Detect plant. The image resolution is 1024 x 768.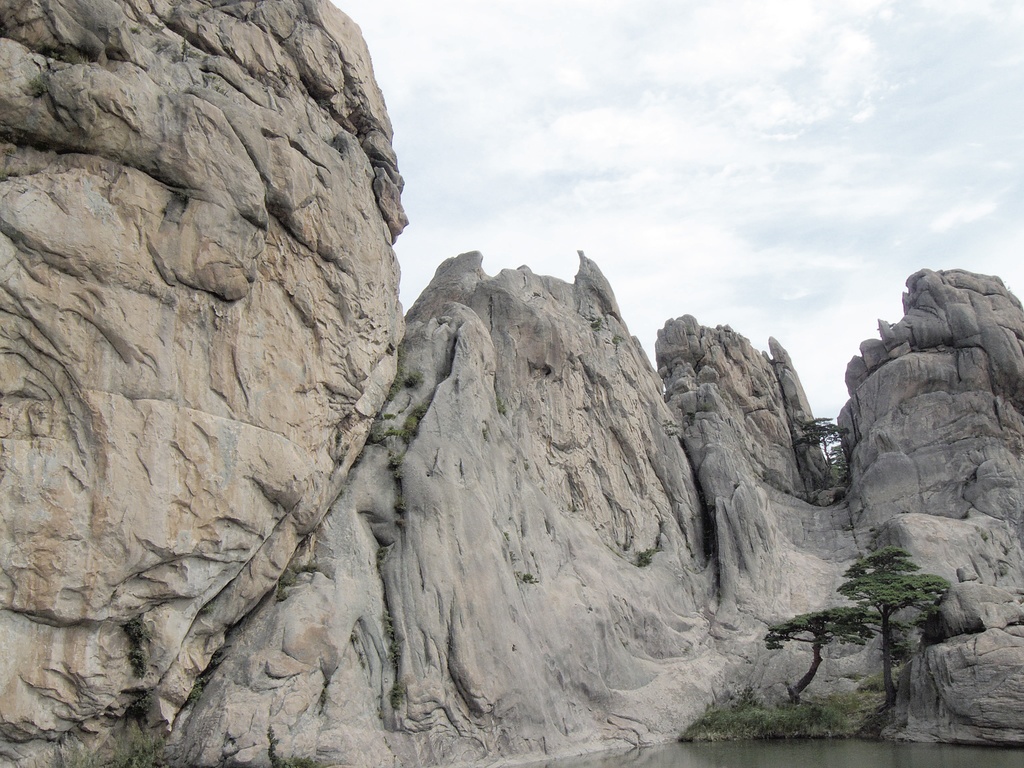
x1=263 y1=721 x2=319 y2=767.
